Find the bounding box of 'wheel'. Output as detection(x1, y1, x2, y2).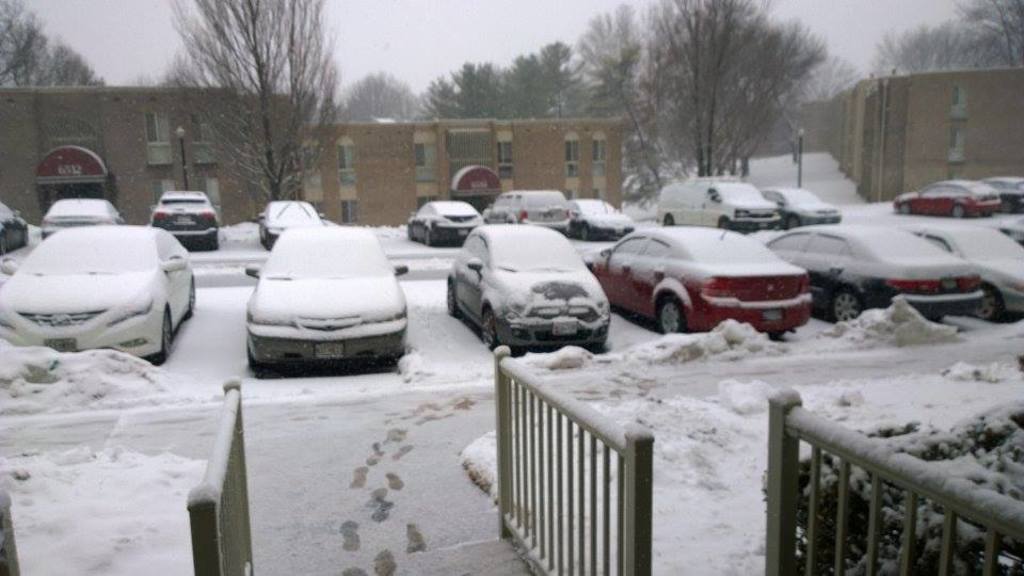
detection(477, 310, 494, 354).
